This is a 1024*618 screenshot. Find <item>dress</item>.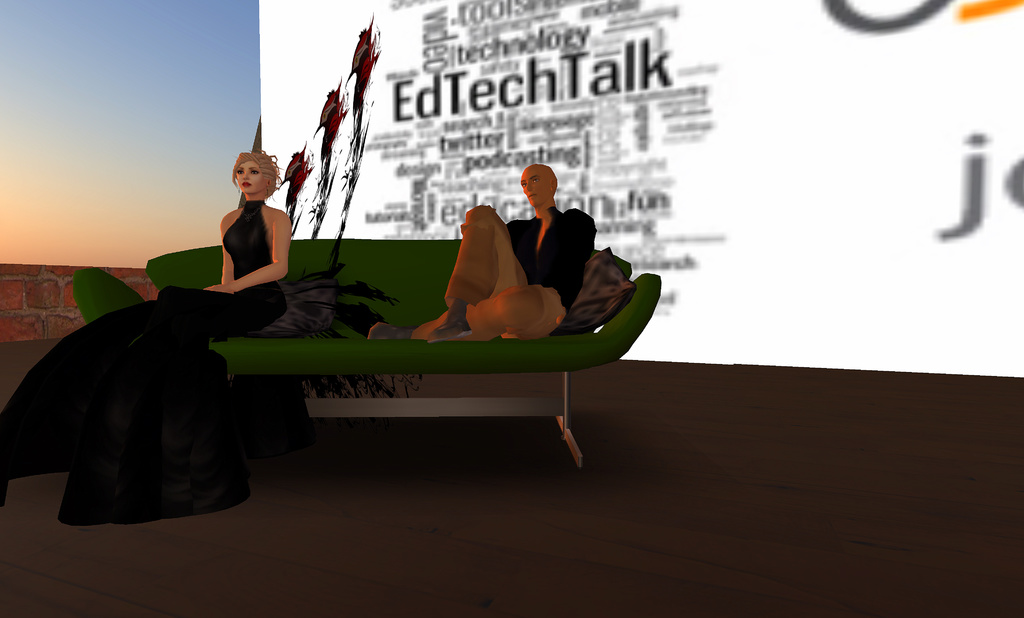
Bounding box: x1=0, y1=198, x2=296, y2=524.
